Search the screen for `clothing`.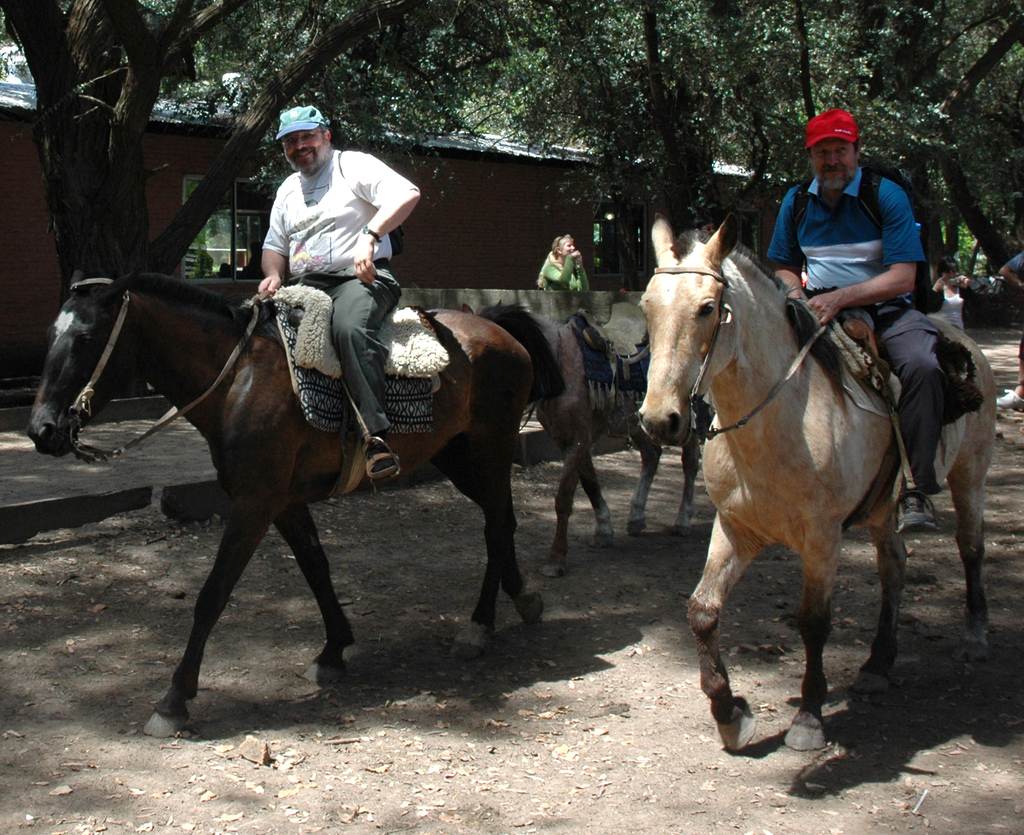
Found at (939, 277, 964, 335).
